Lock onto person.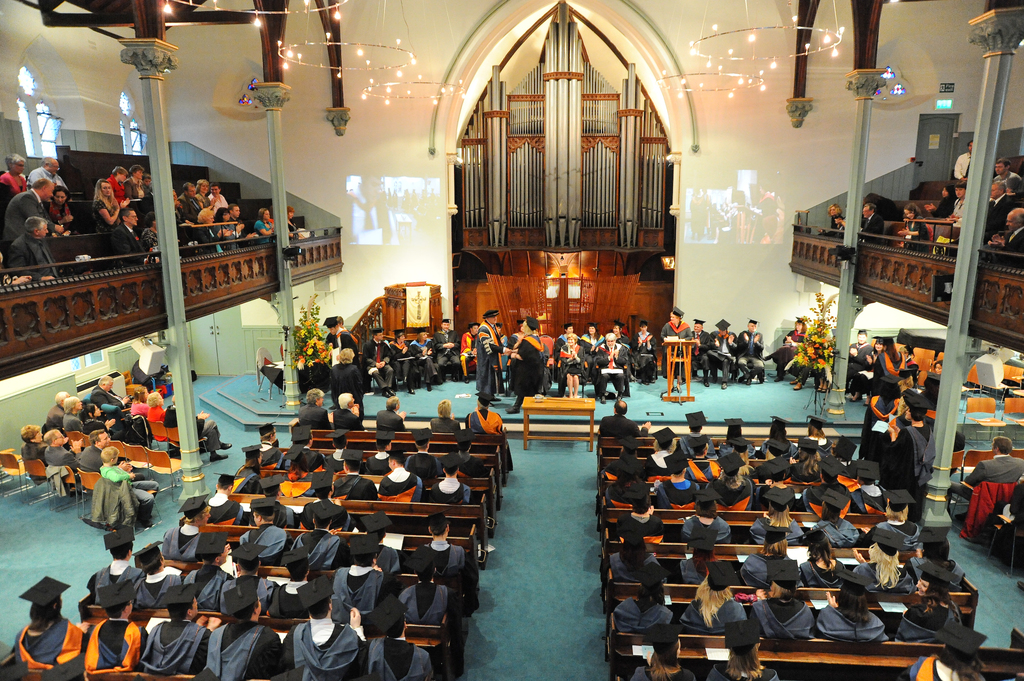
Locked: box=[329, 348, 367, 419].
